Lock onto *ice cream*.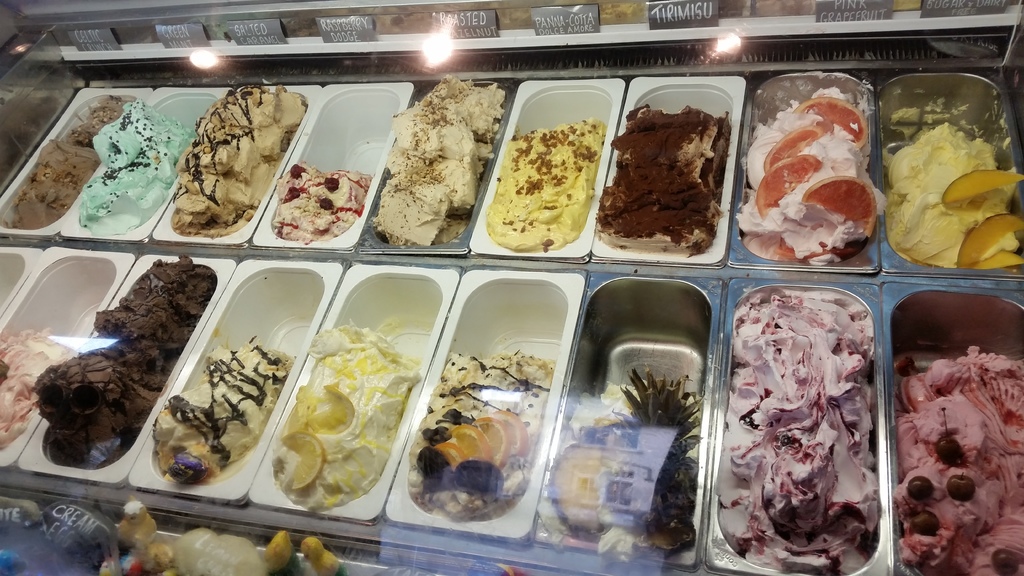
Locked: x1=79 y1=99 x2=190 y2=228.
